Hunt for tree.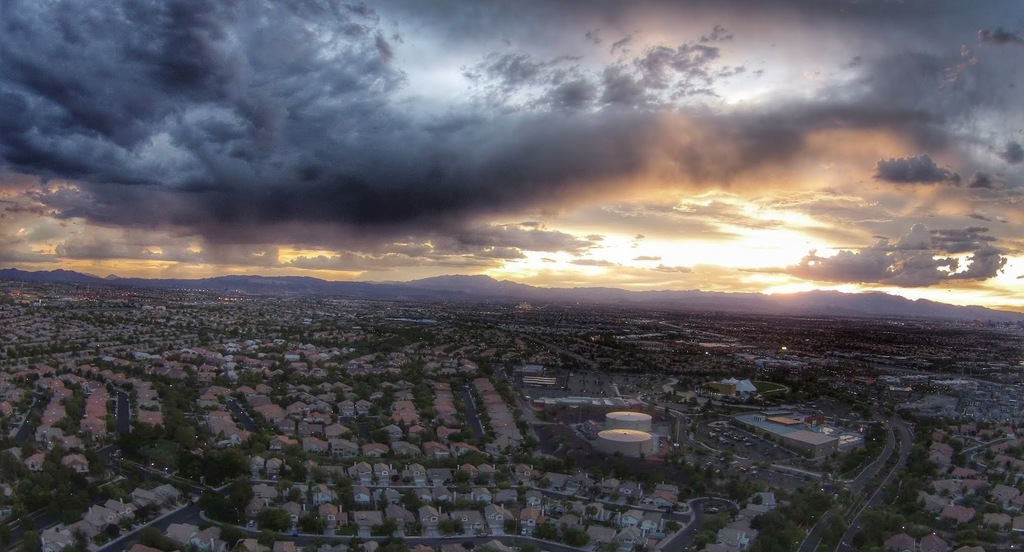
Hunted down at (left=260, top=506, right=289, bottom=528).
